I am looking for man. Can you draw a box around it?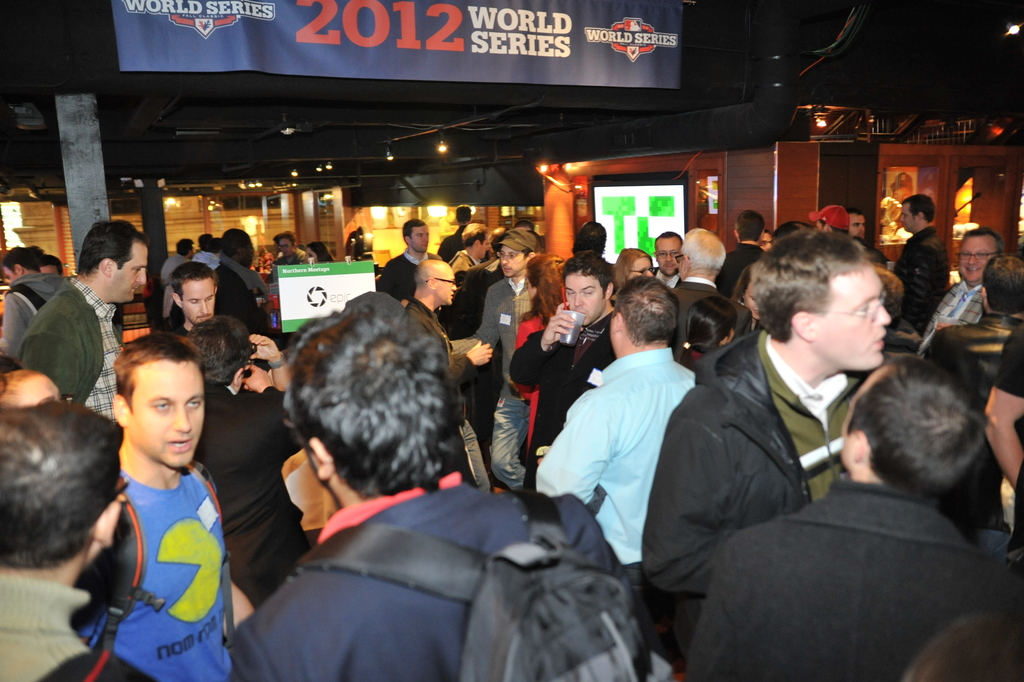
Sure, the bounding box is detection(637, 233, 897, 670).
